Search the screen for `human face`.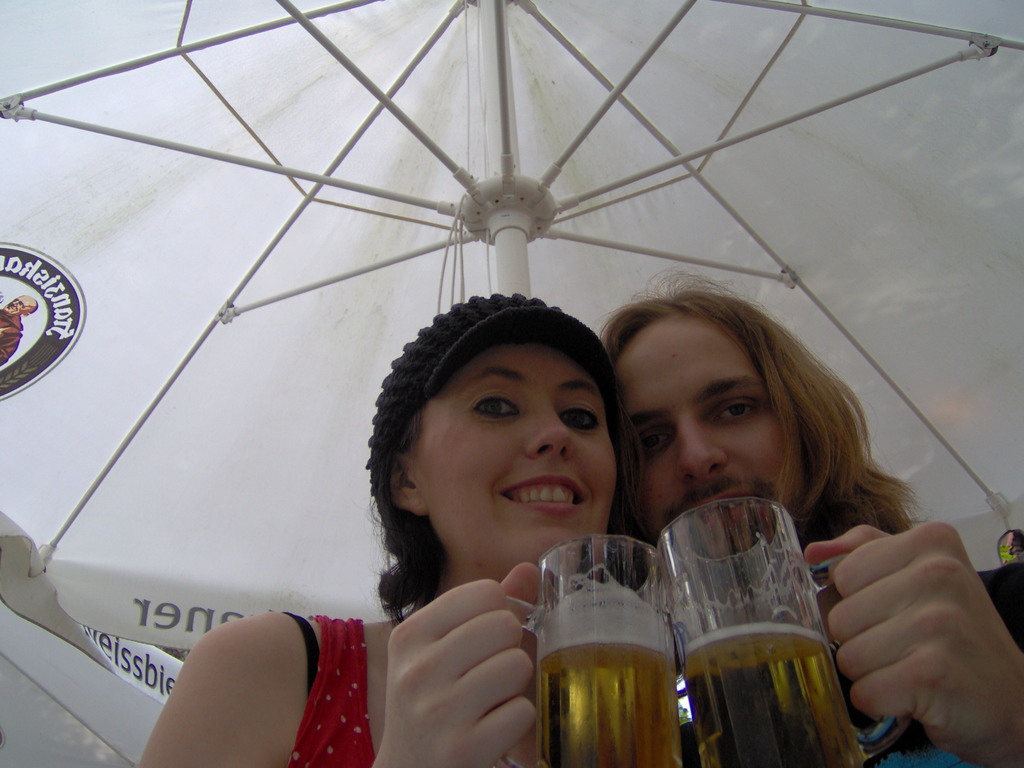
Found at {"x1": 412, "y1": 348, "x2": 618, "y2": 572}.
